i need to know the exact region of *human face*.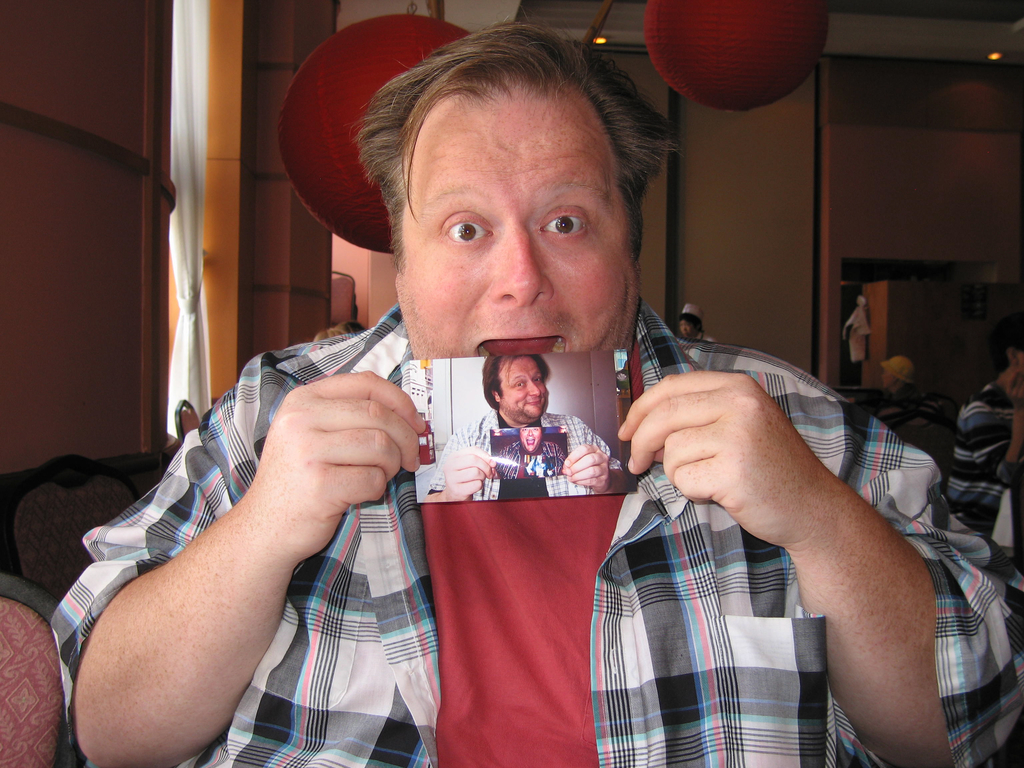
Region: (left=393, top=81, right=639, bottom=362).
